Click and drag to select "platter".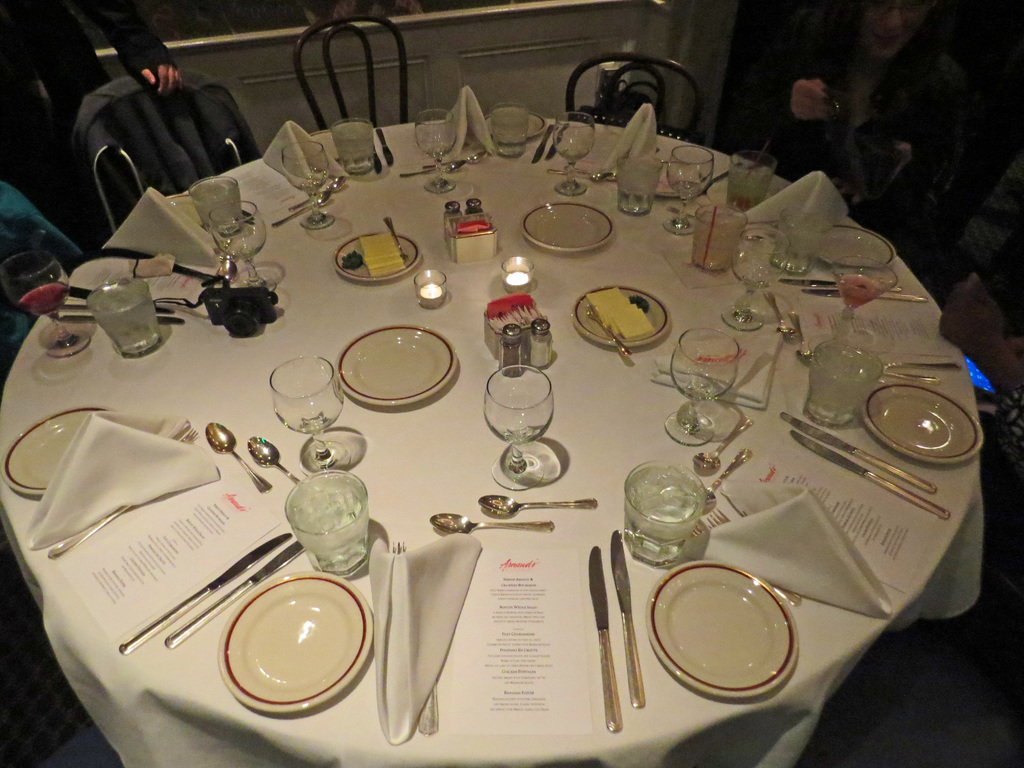
Selection: [x1=231, y1=571, x2=365, y2=701].
